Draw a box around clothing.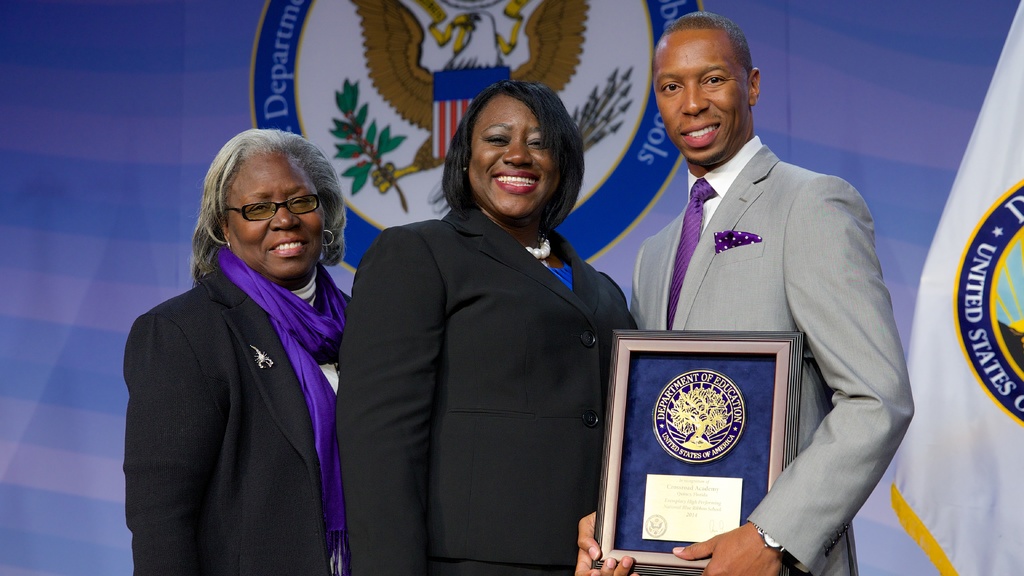
BBox(628, 113, 916, 537).
